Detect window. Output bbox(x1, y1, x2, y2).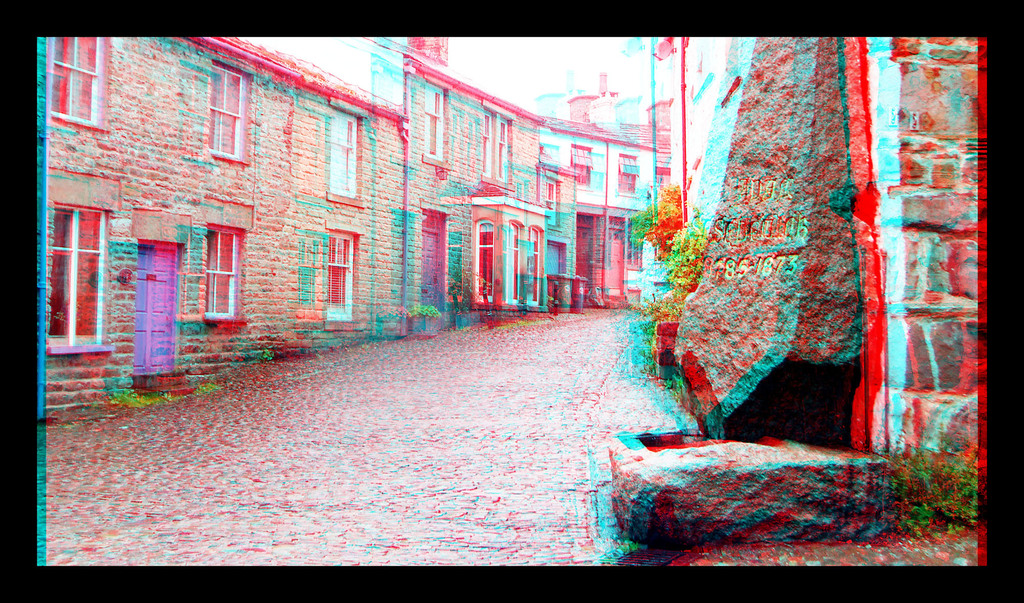
bbox(213, 63, 255, 164).
